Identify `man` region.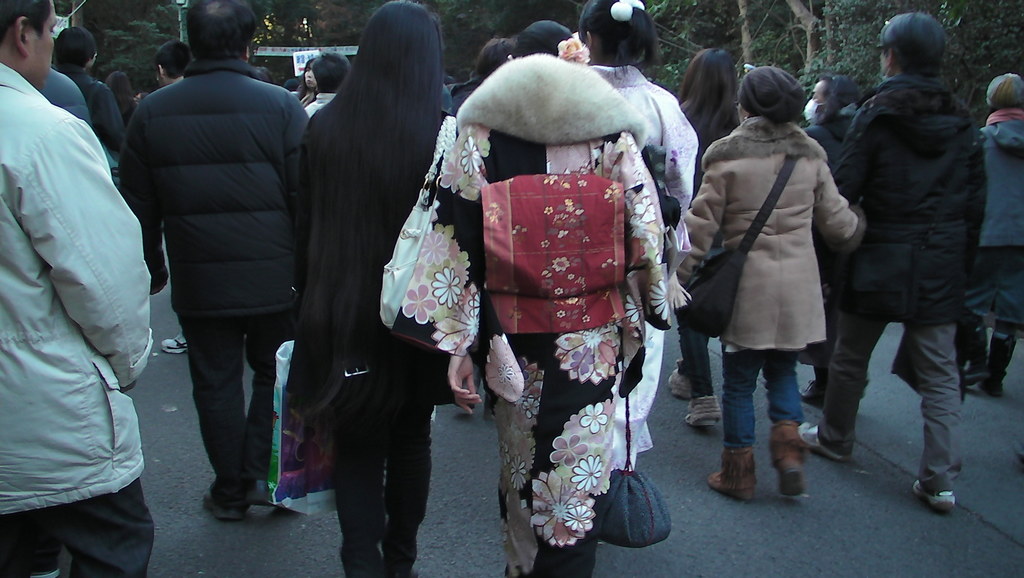
Region: bbox(788, 7, 973, 509).
